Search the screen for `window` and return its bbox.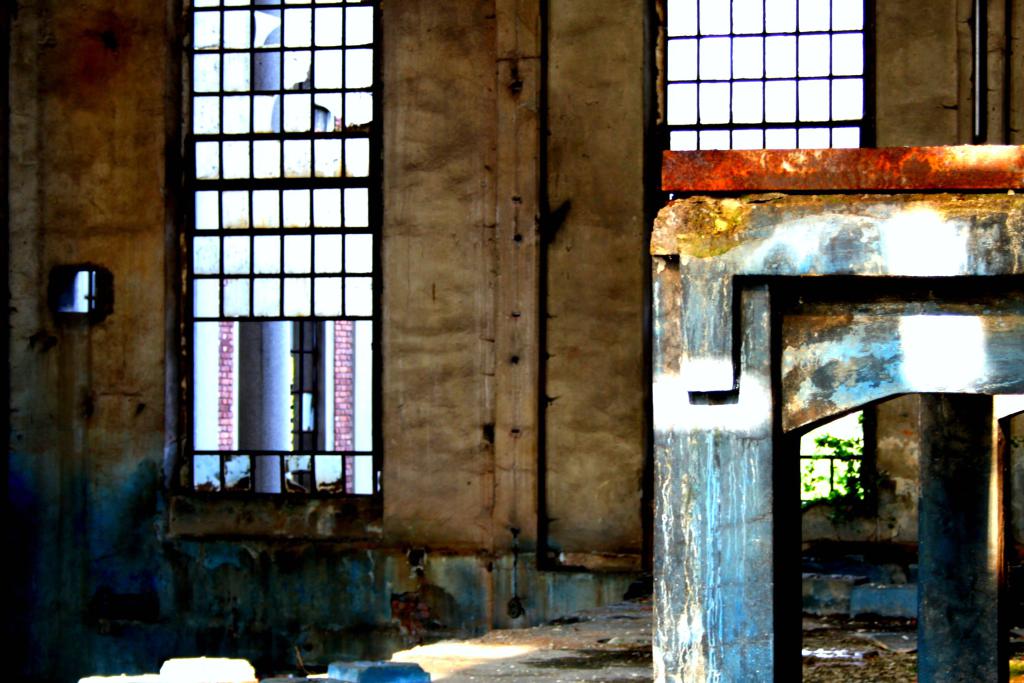
Found: locate(666, 0, 866, 152).
